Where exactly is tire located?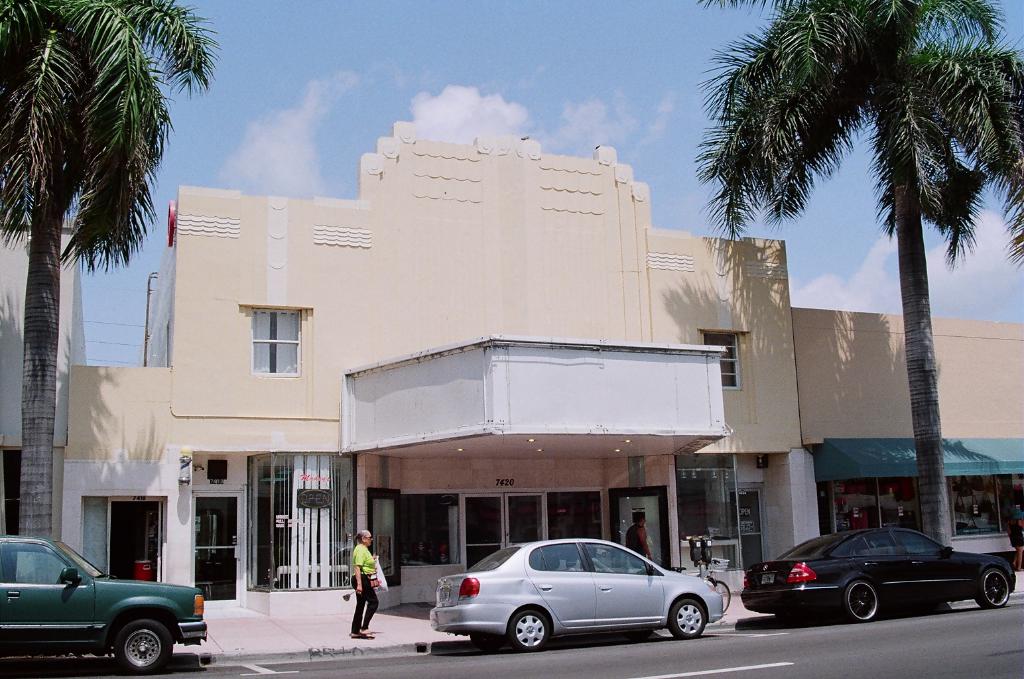
Its bounding box is bbox=[665, 593, 708, 633].
